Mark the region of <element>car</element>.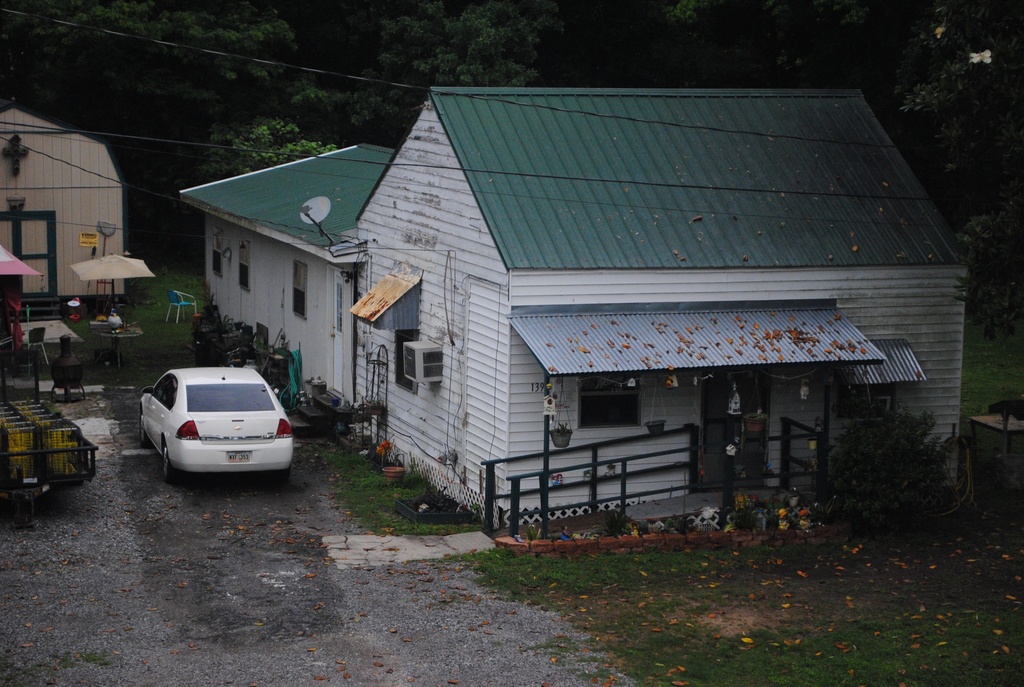
Region: box=[141, 367, 292, 477].
